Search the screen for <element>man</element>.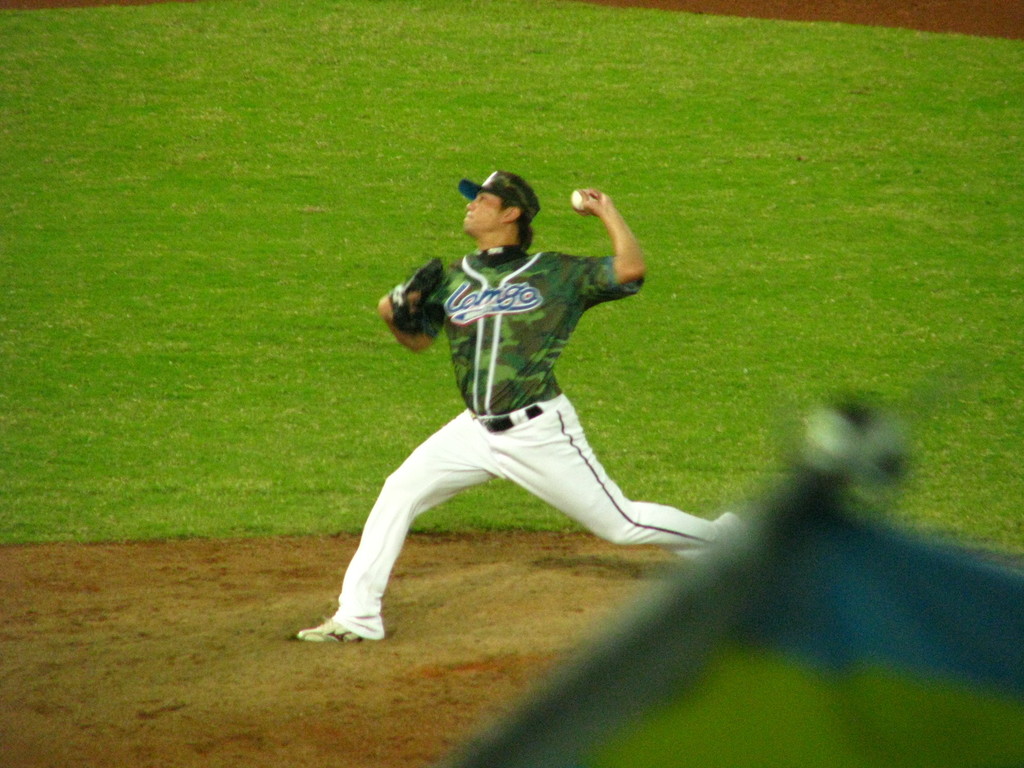
Found at (left=285, top=159, right=742, bottom=659).
